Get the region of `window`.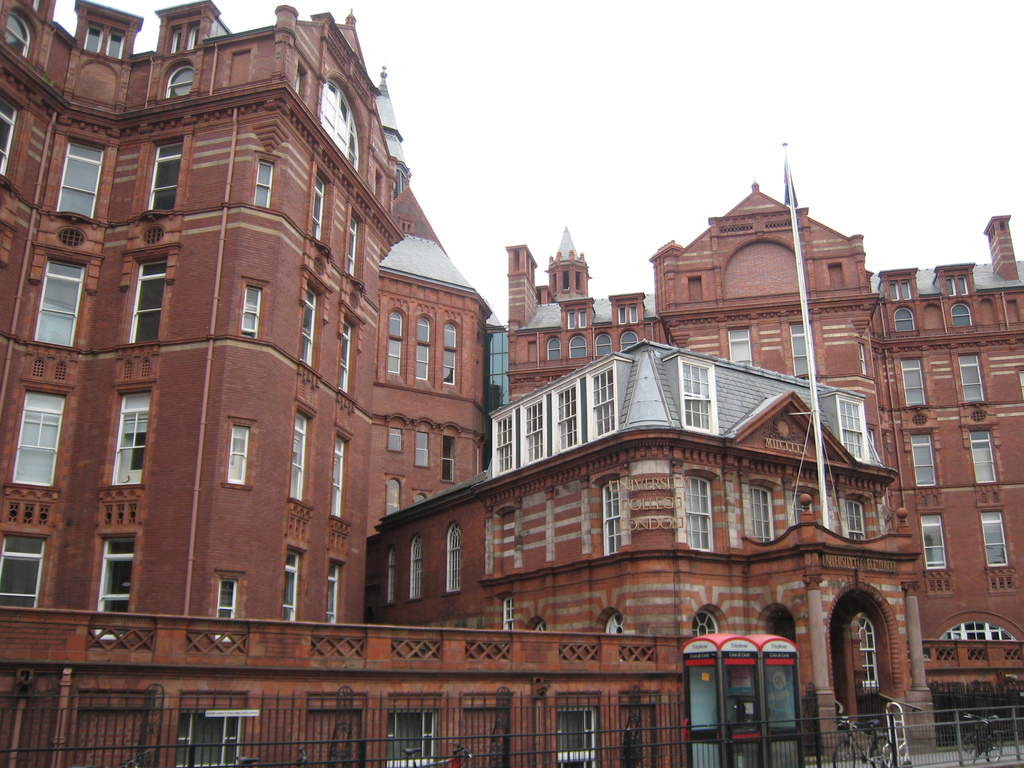
select_region(128, 252, 165, 348).
